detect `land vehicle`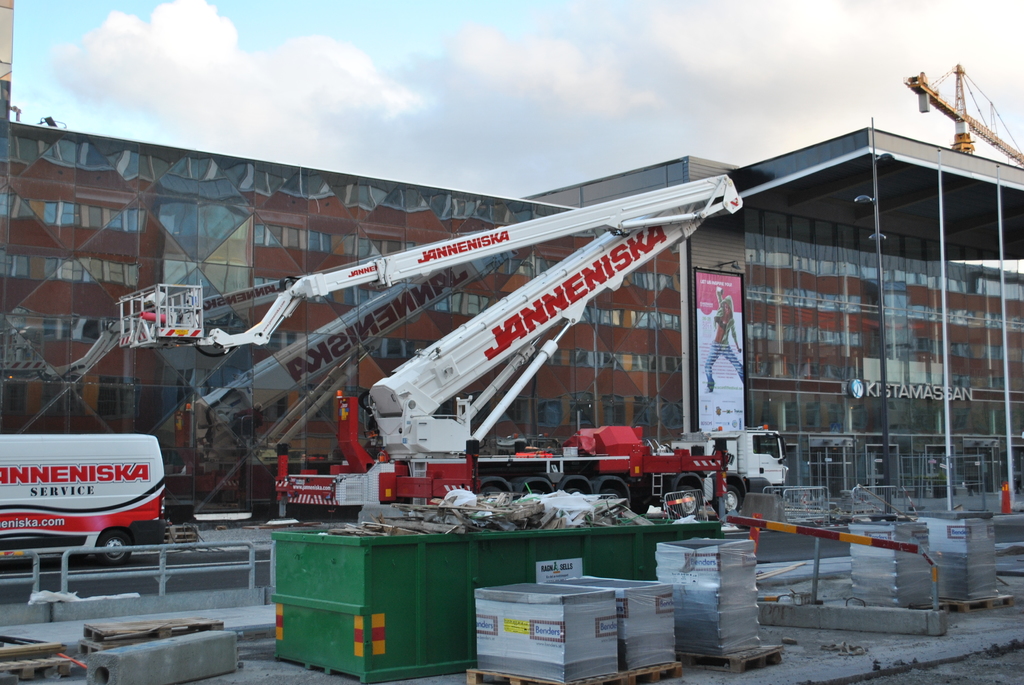
<box>115,174,745,531</box>
